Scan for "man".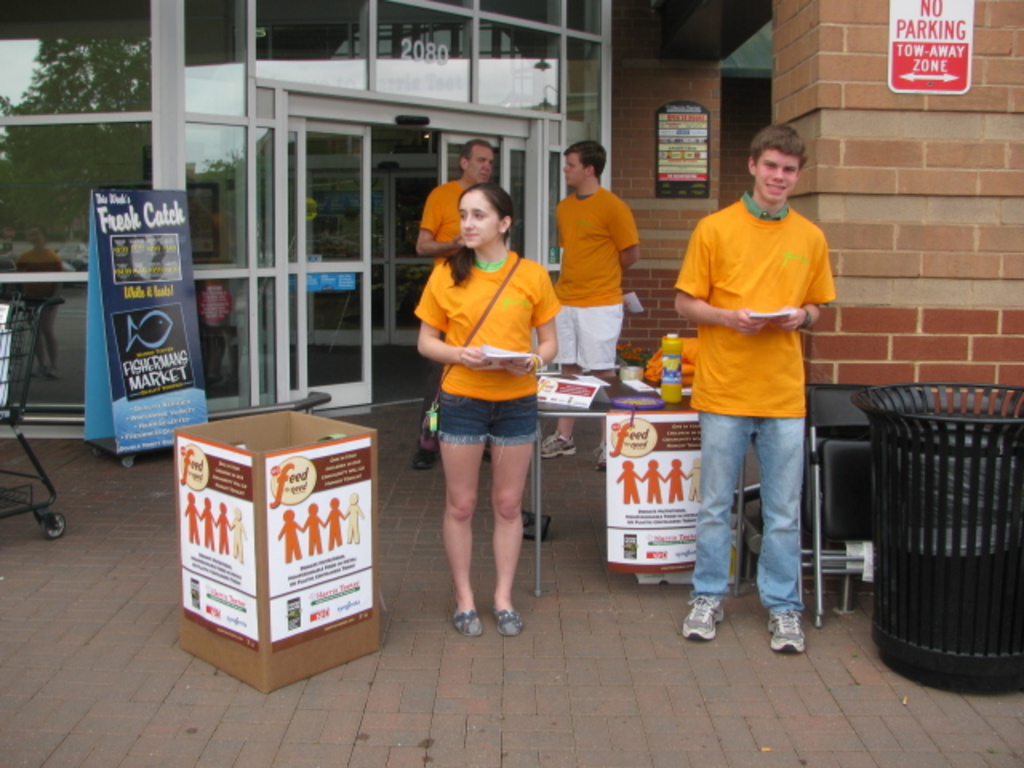
Scan result: left=670, top=120, right=840, bottom=664.
